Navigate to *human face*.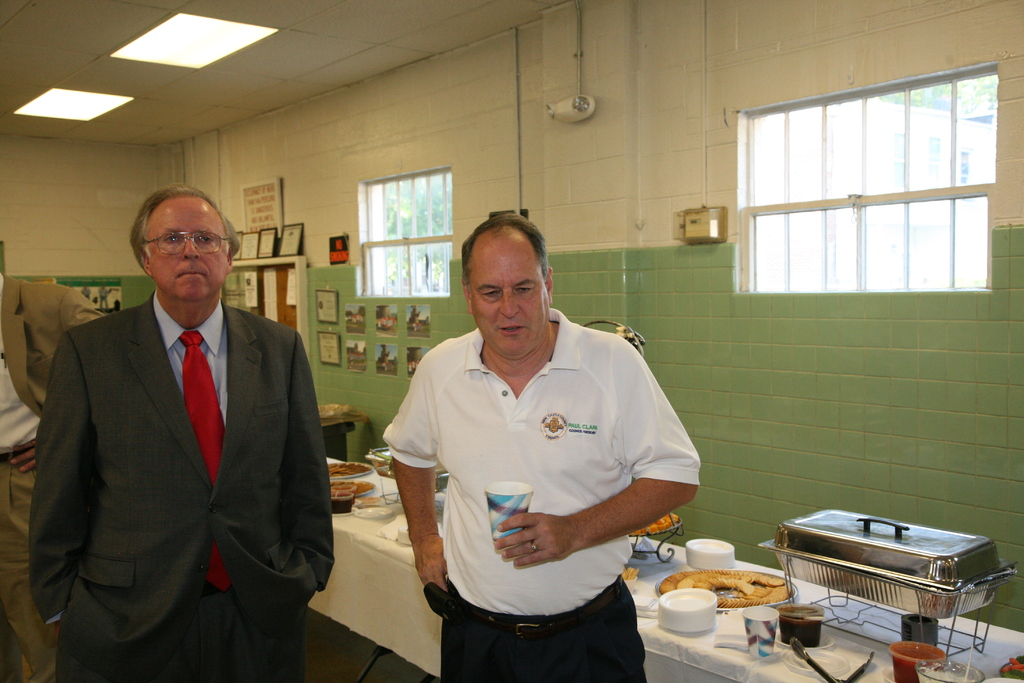
Navigation target: box=[467, 248, 548, 352].
